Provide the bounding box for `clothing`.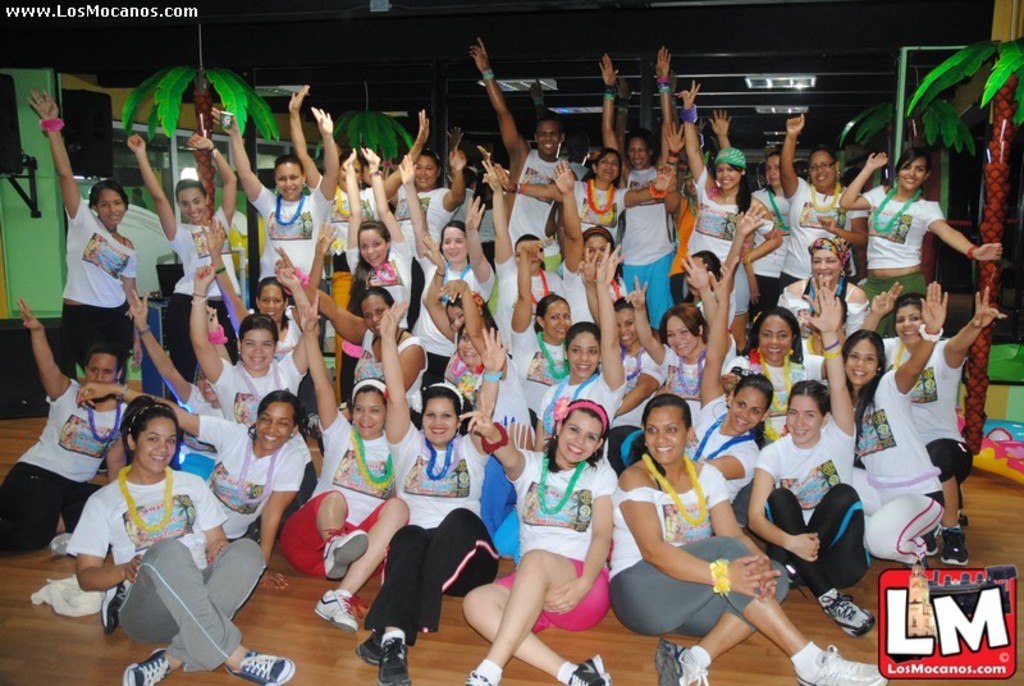
x1=521, y1=306, x2=580, y2=429.
